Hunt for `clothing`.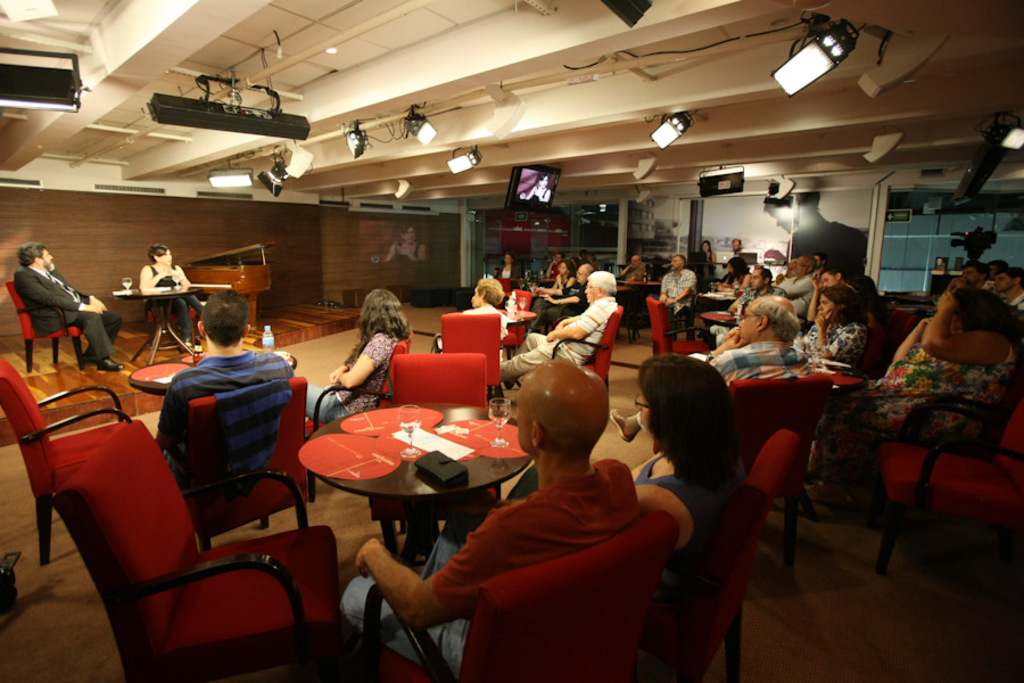
Hunted down at <box>546,258,563,282</box>.
